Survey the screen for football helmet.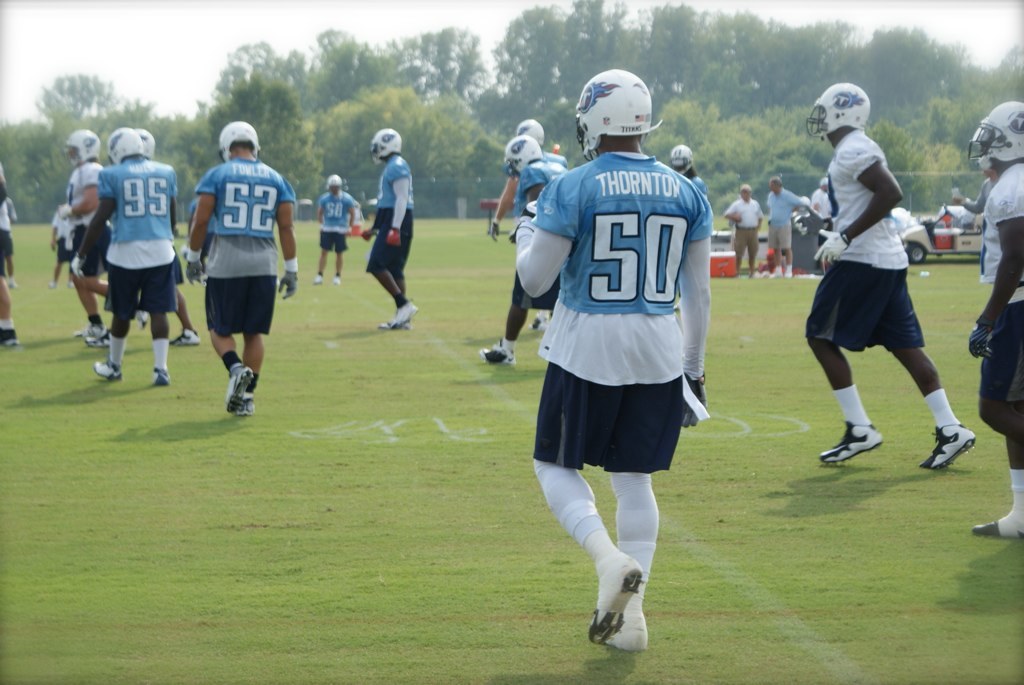
Survey found: l=513, t=119, r=550, b=148.
